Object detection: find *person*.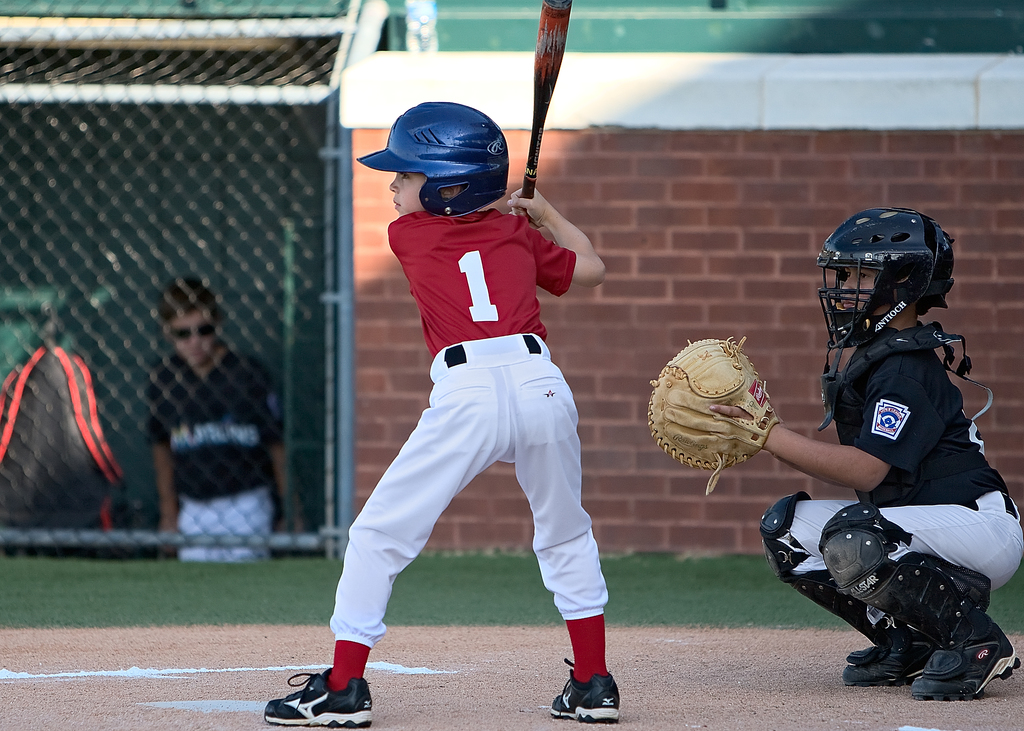
<bbox>141, 272, 333, 586</bbox>.
